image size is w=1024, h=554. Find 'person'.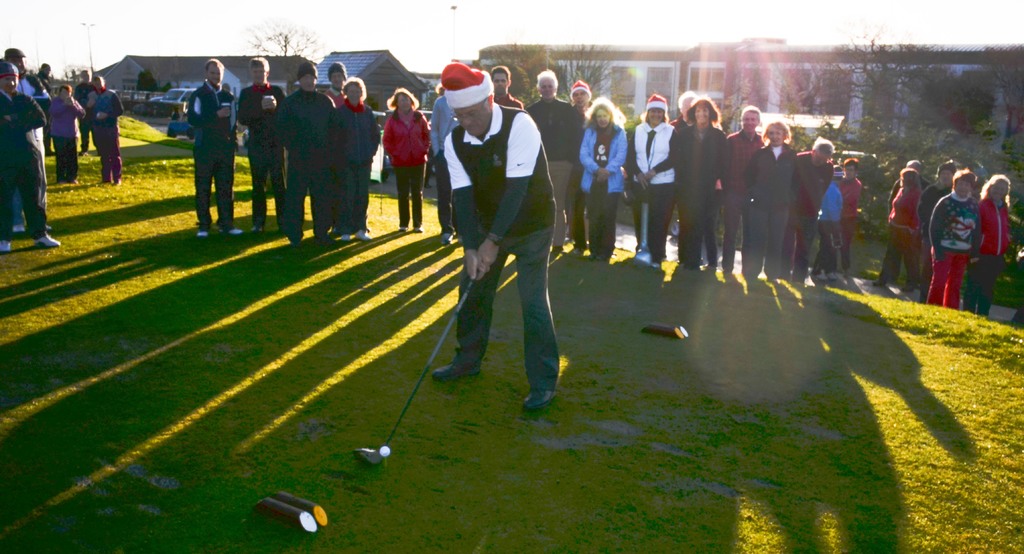
[925,168,979,307].
